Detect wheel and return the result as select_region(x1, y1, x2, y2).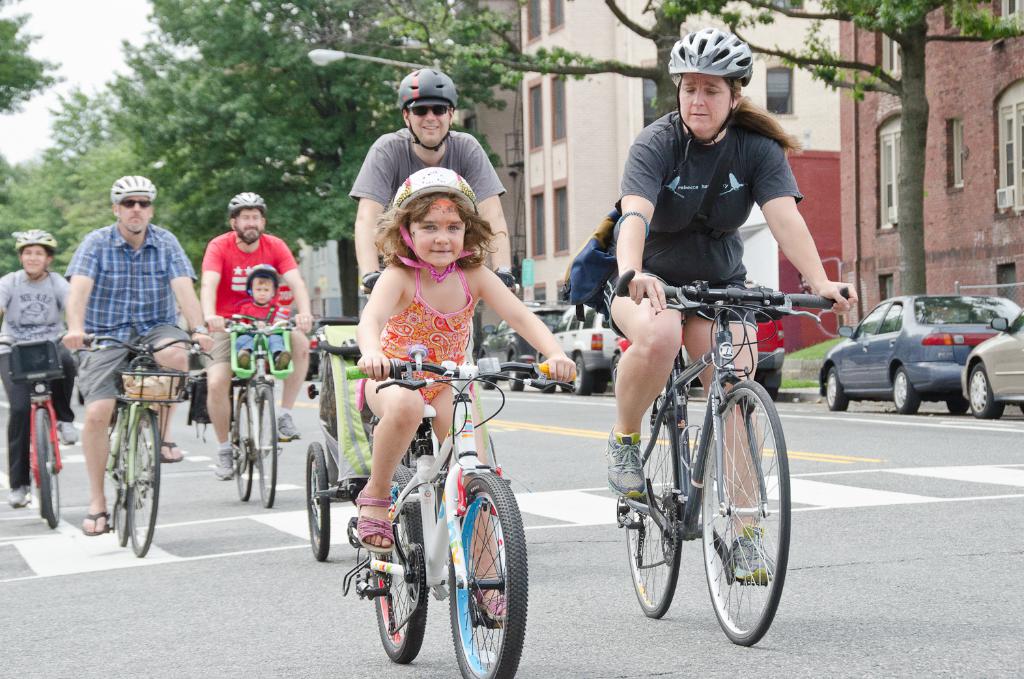
select_region(116, 415, 128, 546).
